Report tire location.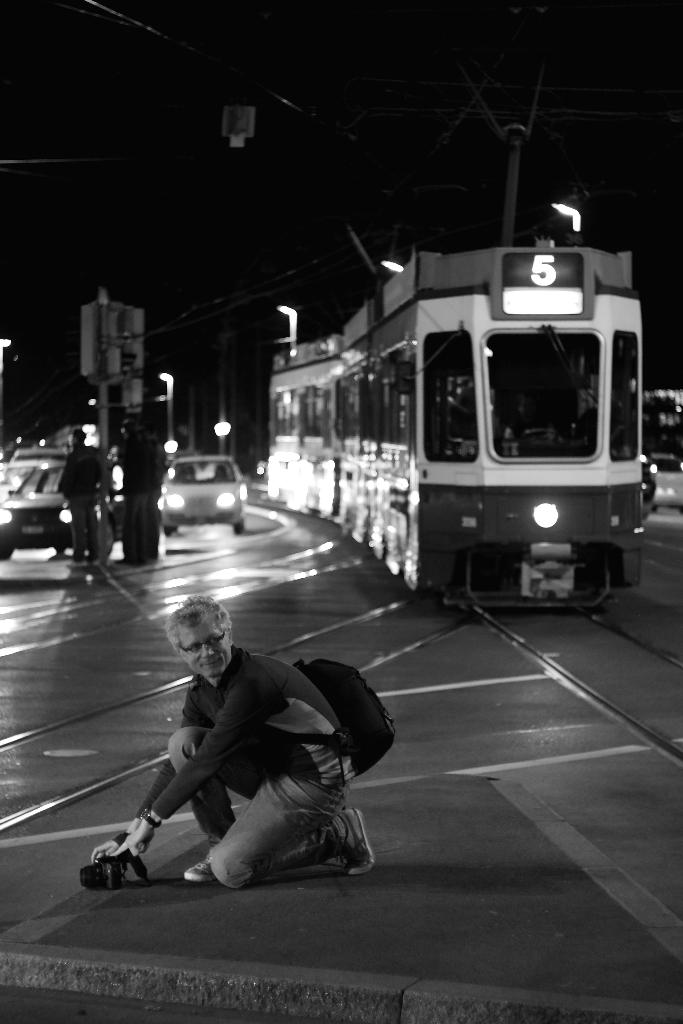
Report: (left=104, top=514, right=118, bottom=556).
